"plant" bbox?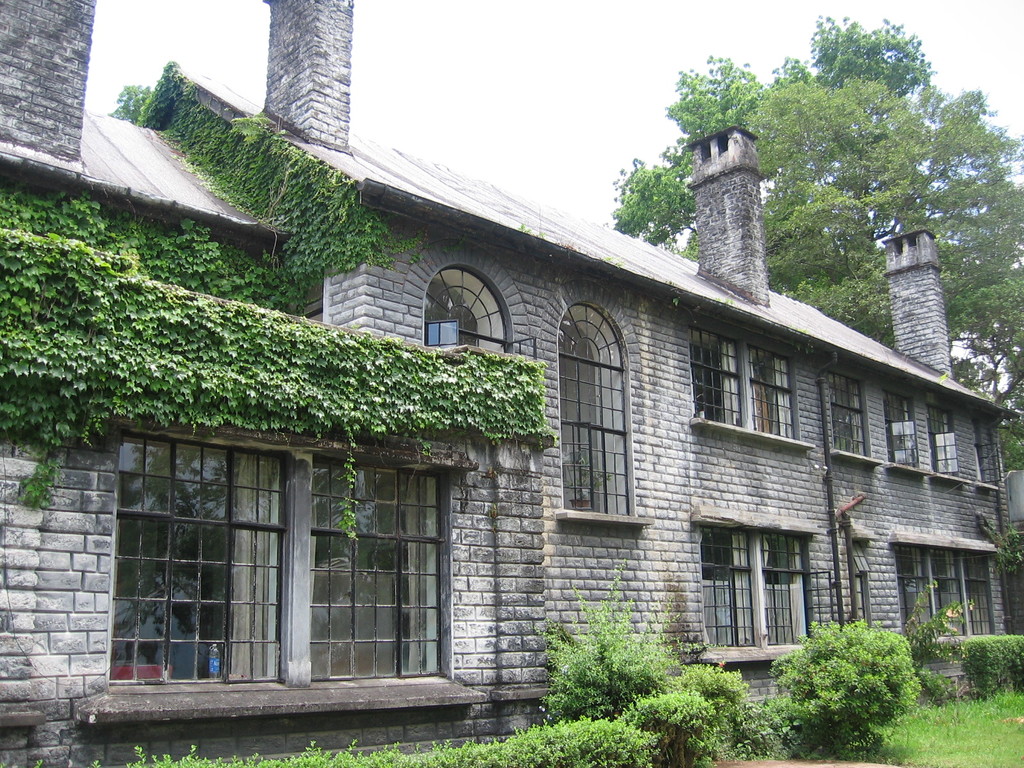
764, 616, 922, 762
